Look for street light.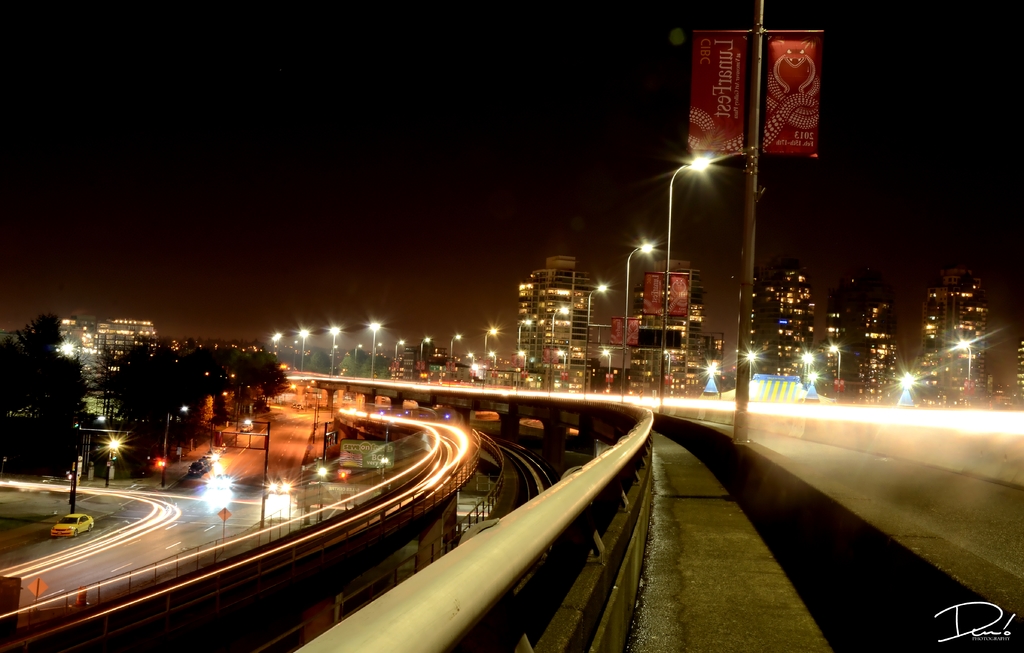
Found: <region>662, 349, 675, 394</region>.
